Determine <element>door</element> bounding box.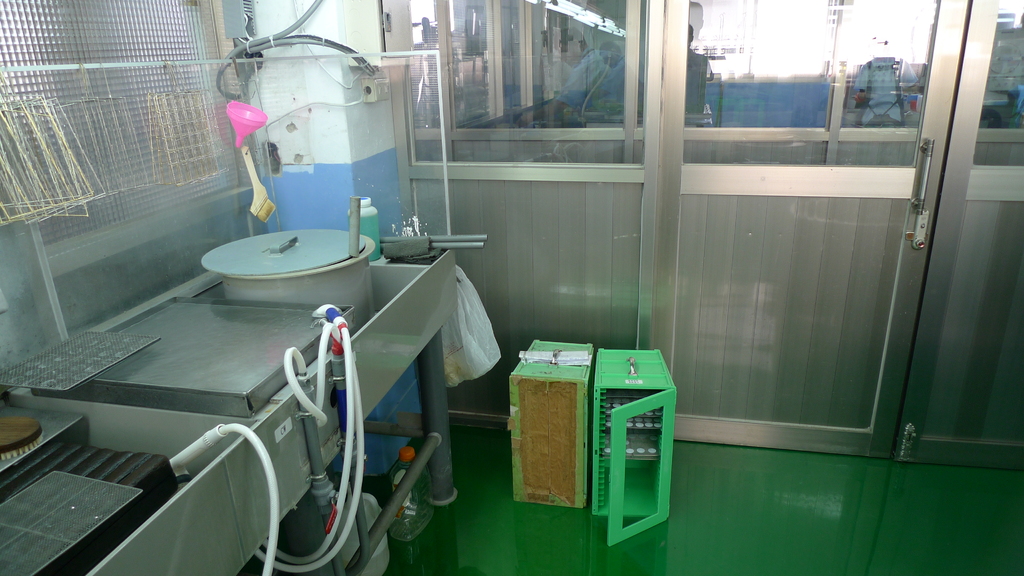
Determined: region(691, 0, 973, 440).
